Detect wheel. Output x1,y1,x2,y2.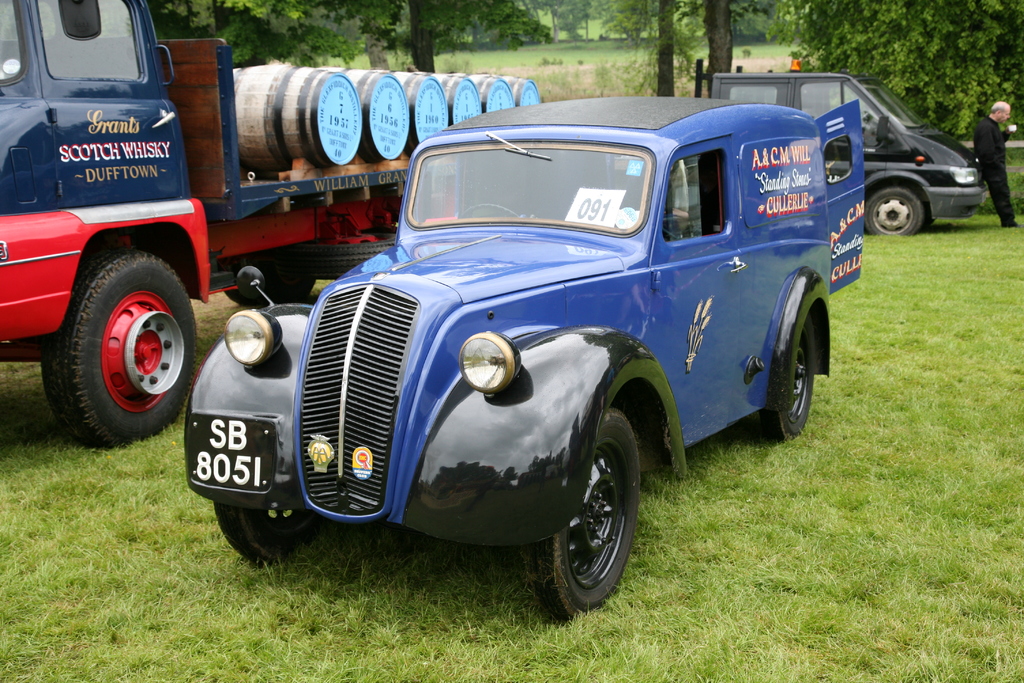
222,268,317,295.
